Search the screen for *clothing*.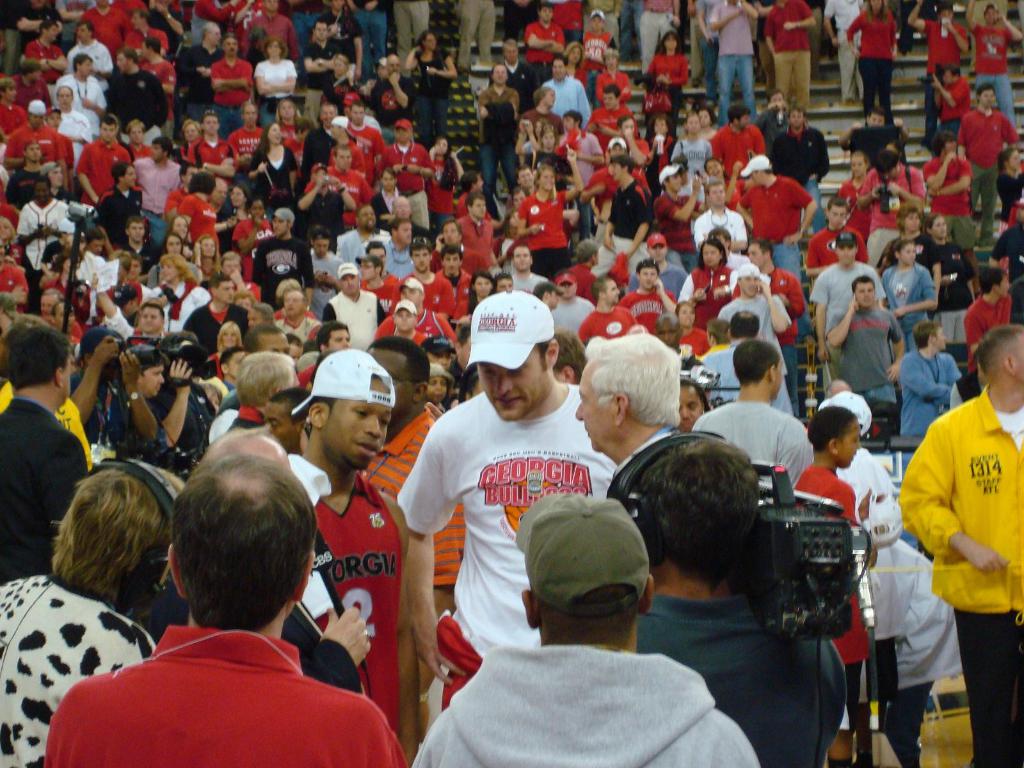
Found at (6,169,43,211).
